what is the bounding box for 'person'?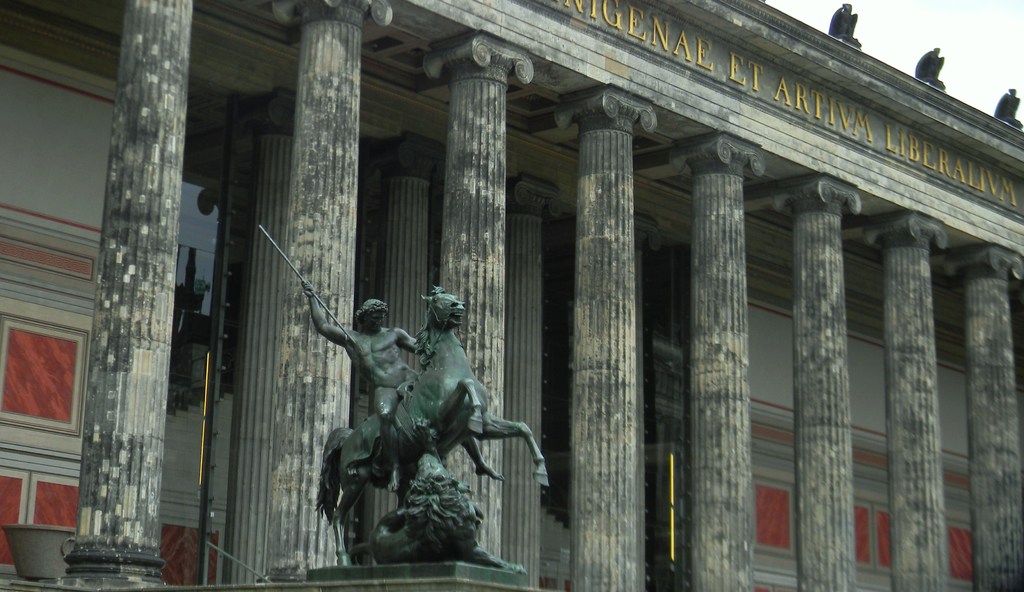
box(301, 282, 503, 493).
